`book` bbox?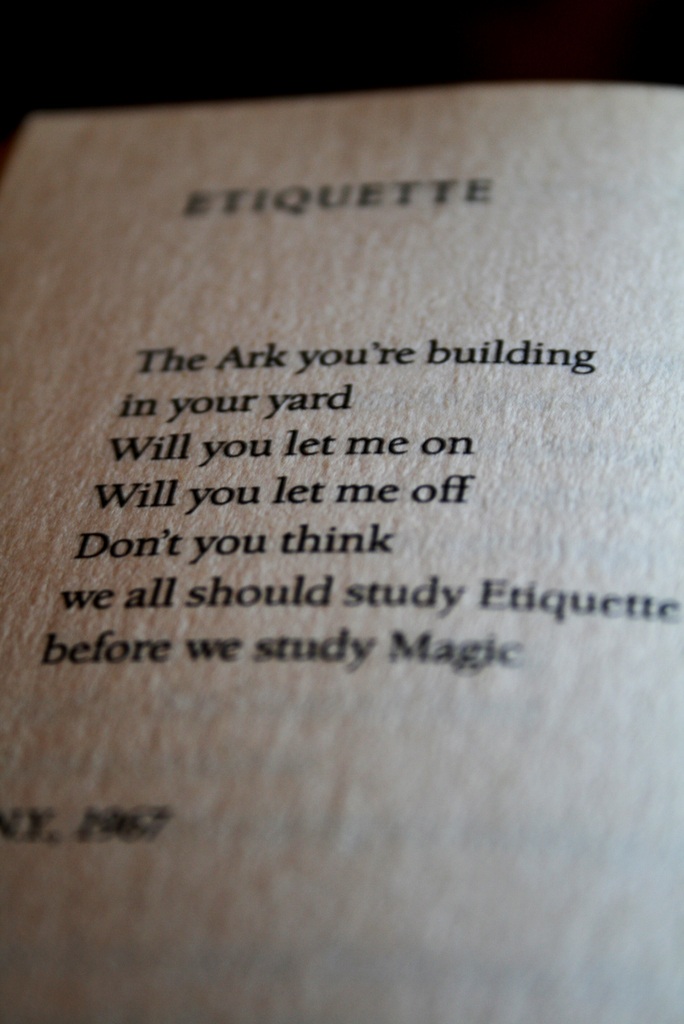
rect(0, 84, 683, 1023)
